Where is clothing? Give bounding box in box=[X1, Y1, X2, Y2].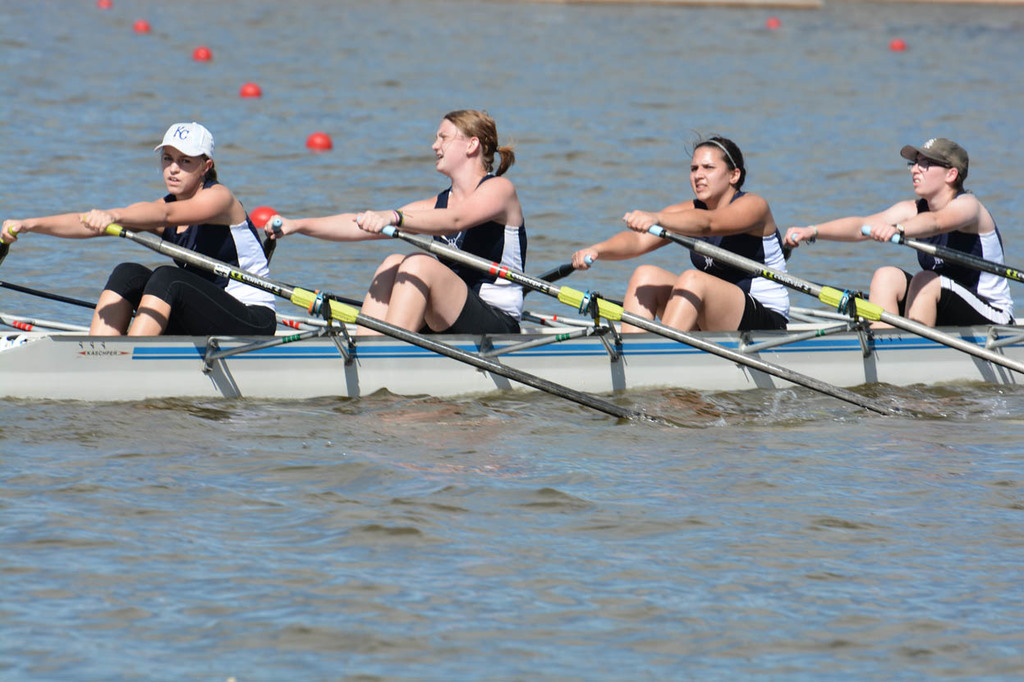
box=[893, 204, 1017, 332].
